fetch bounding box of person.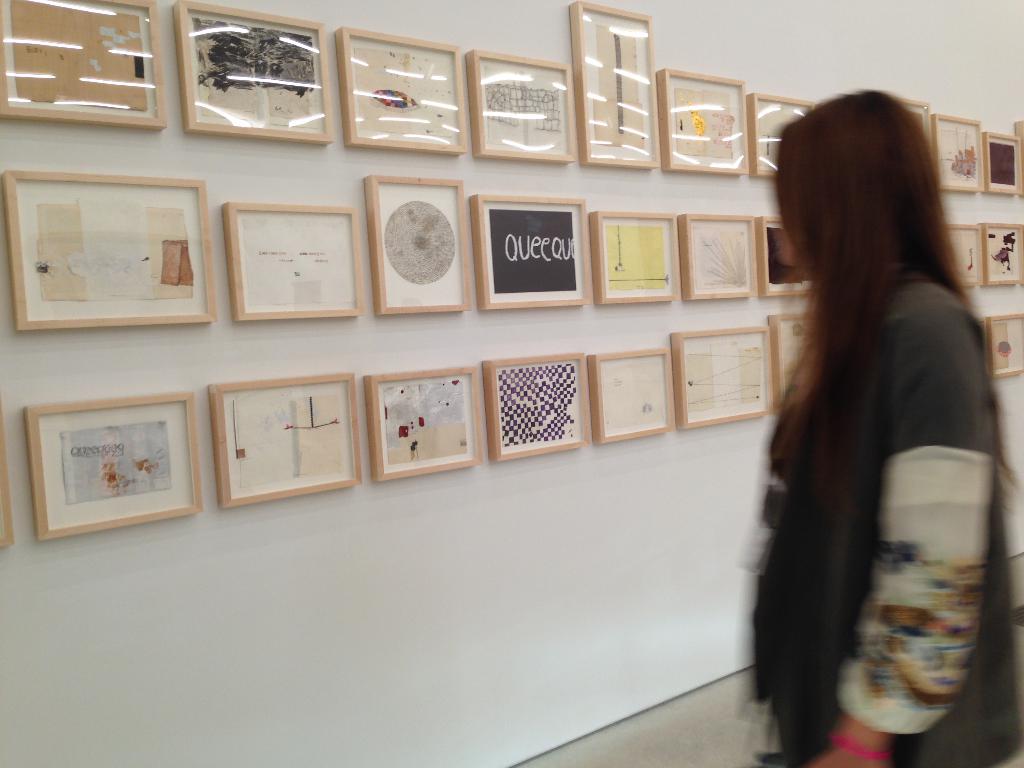
Bbox: l=740, t=65, r=1004, b=767.
